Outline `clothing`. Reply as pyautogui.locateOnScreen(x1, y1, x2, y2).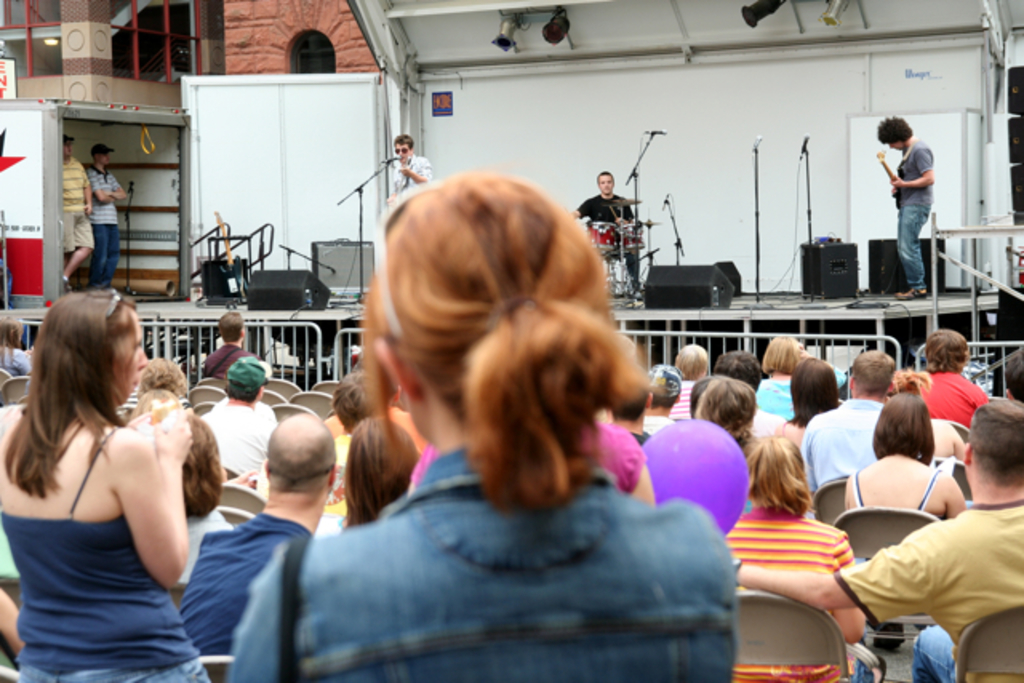
pyautogui.locateOnScreen(744, 373, 800, 429).
